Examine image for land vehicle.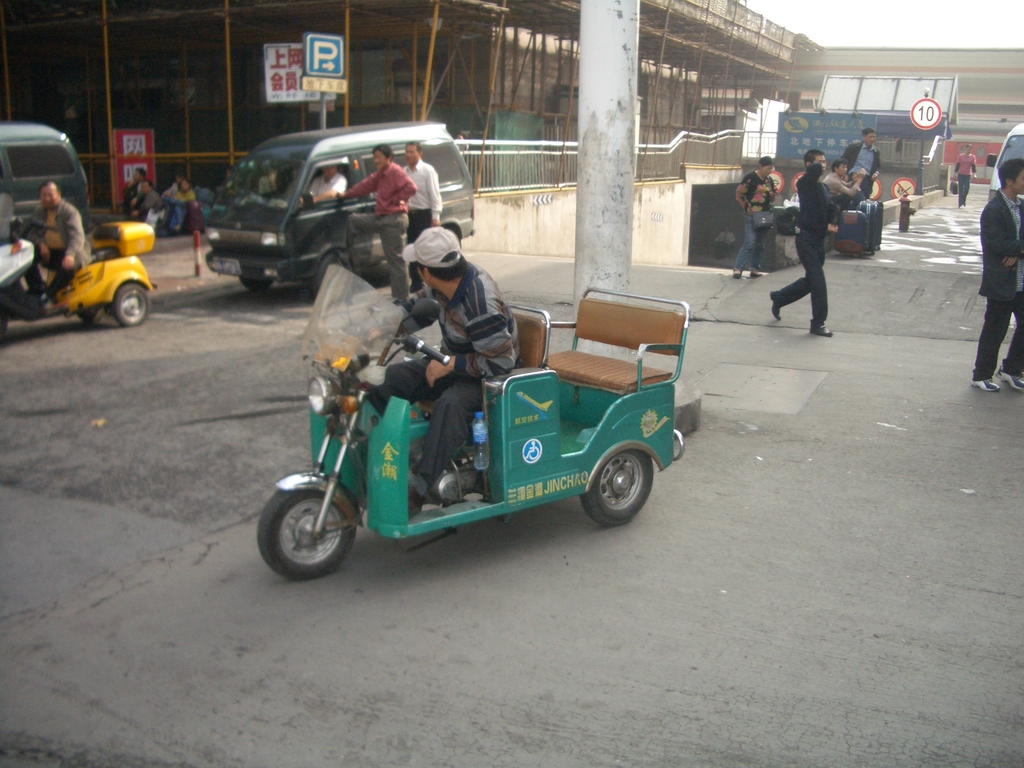
Examination result: bbox=(993, 119, 1023, 198).
